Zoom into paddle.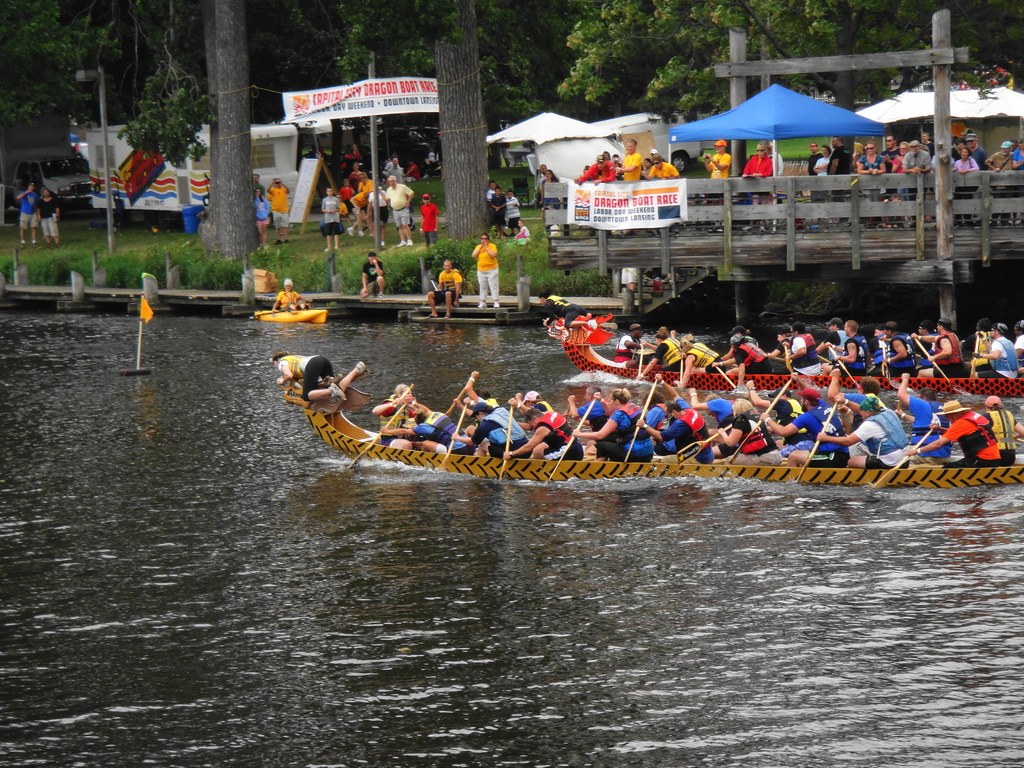
Zoom target: <box>912,339,950,387</box>.
